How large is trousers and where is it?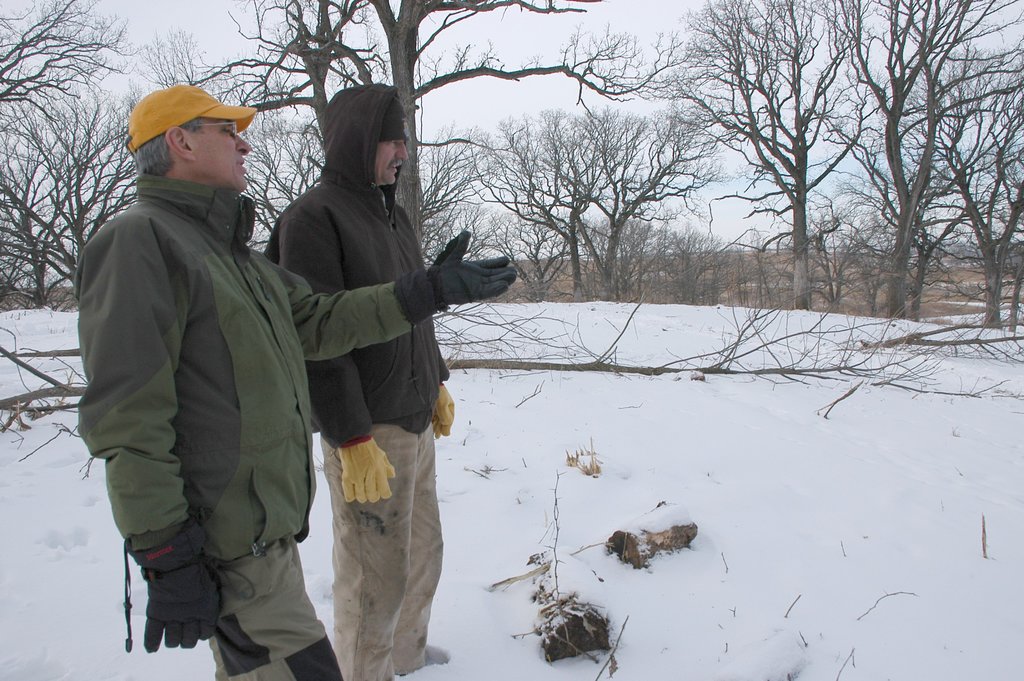
Bounding box: (306,443,442,656).
